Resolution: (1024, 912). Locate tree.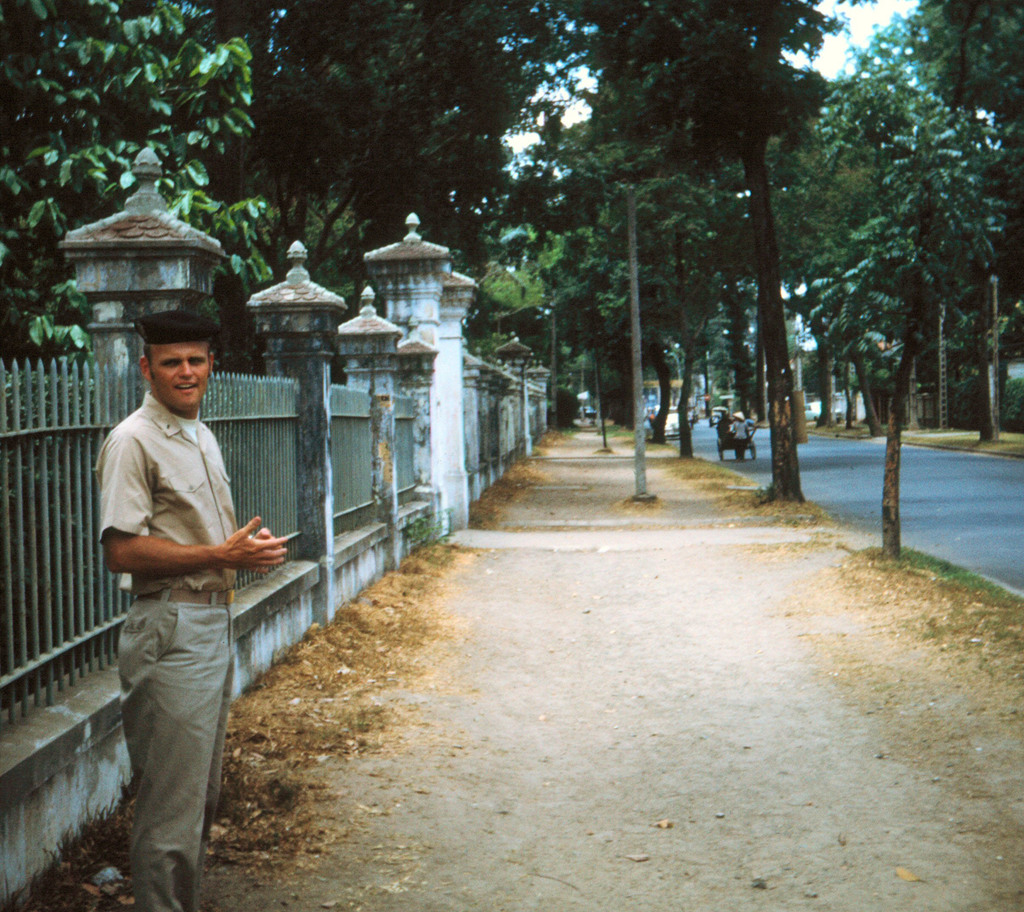
801,57,986,494.
